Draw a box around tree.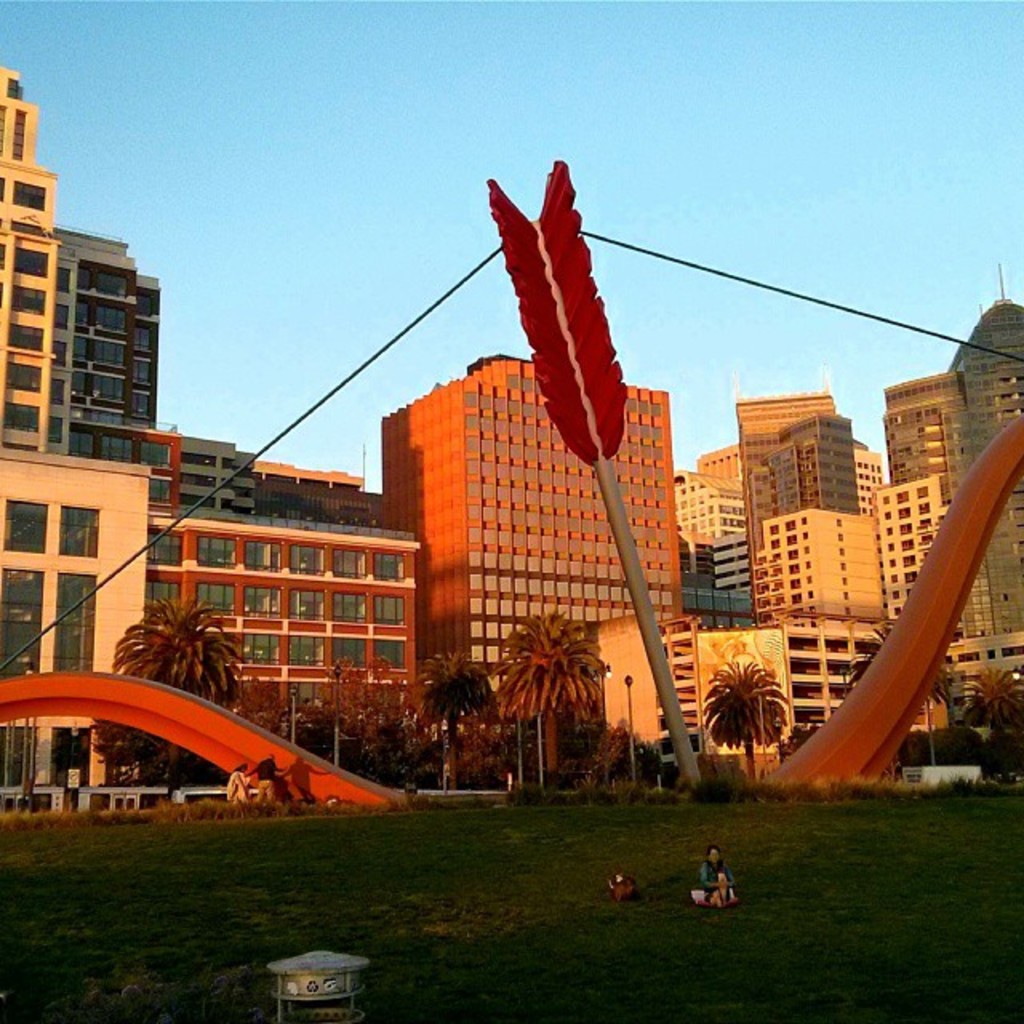
rect(598, 715, 661, 787).
